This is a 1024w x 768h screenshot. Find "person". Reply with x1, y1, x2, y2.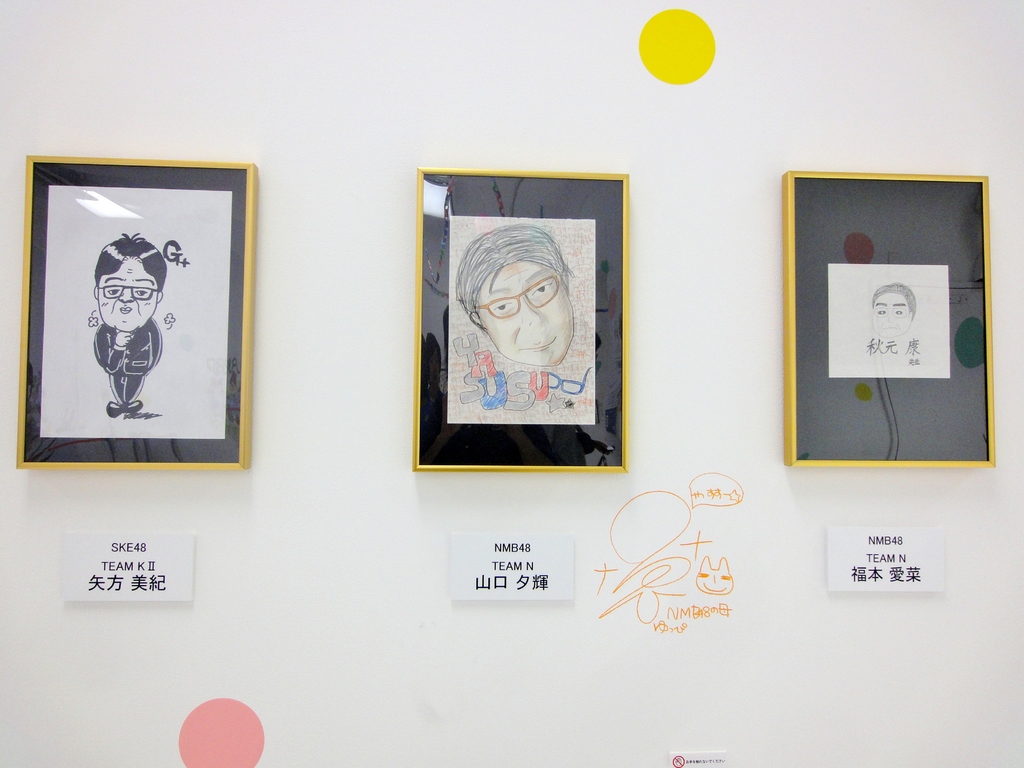
454, 222, 573, 373.
